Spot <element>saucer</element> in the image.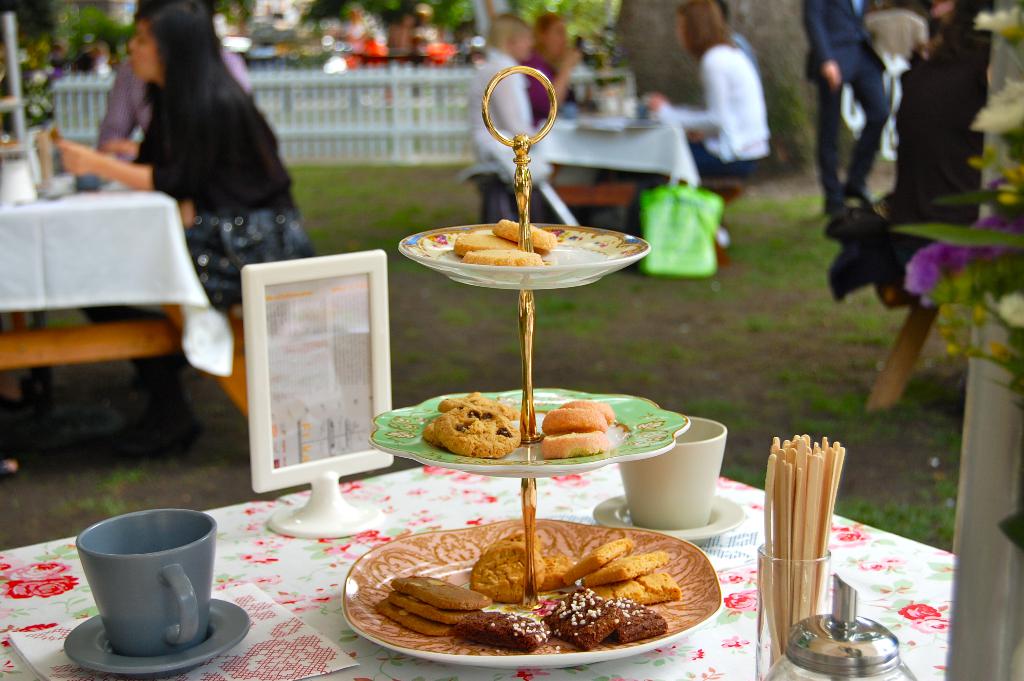
<element>saucer</element> found at box=[59, 611, 249, 679].
